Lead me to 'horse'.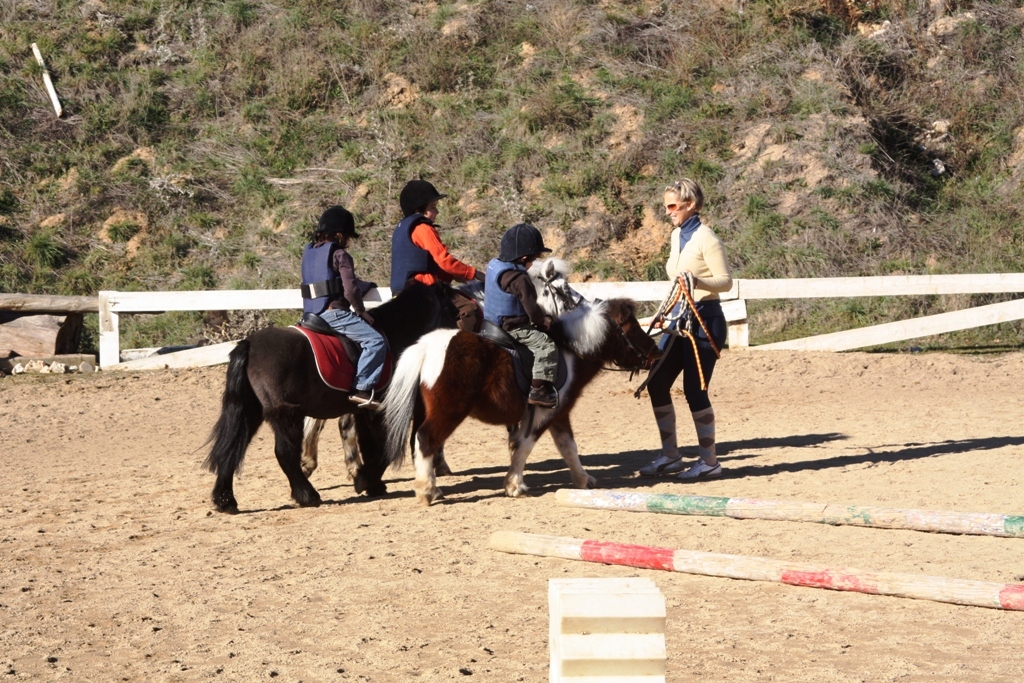
Lead to [x1=294, y1=258, x2=588, y2=481].
